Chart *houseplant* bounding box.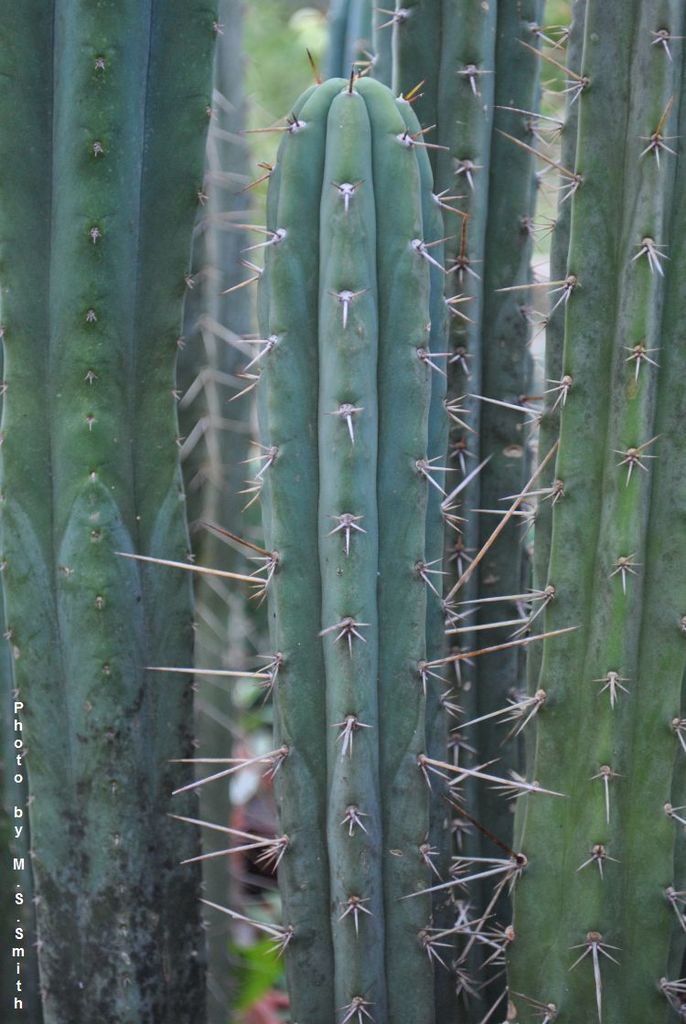
Charted: left=106, top=74, right=645, bottom=925.
